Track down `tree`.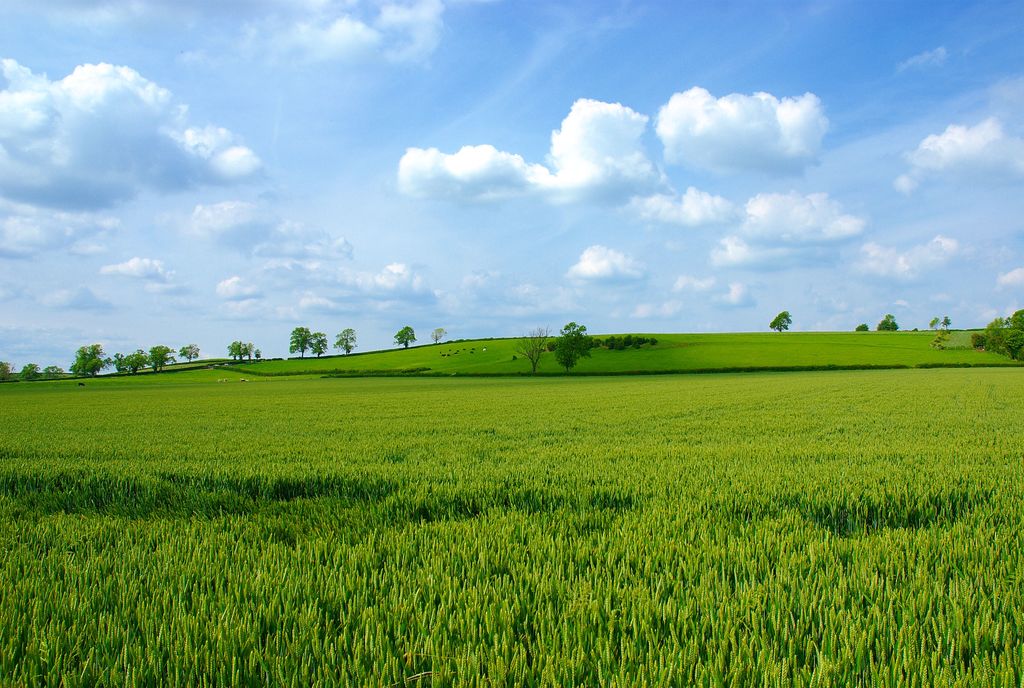
Tracked to region(333, 328, 358, 355).
